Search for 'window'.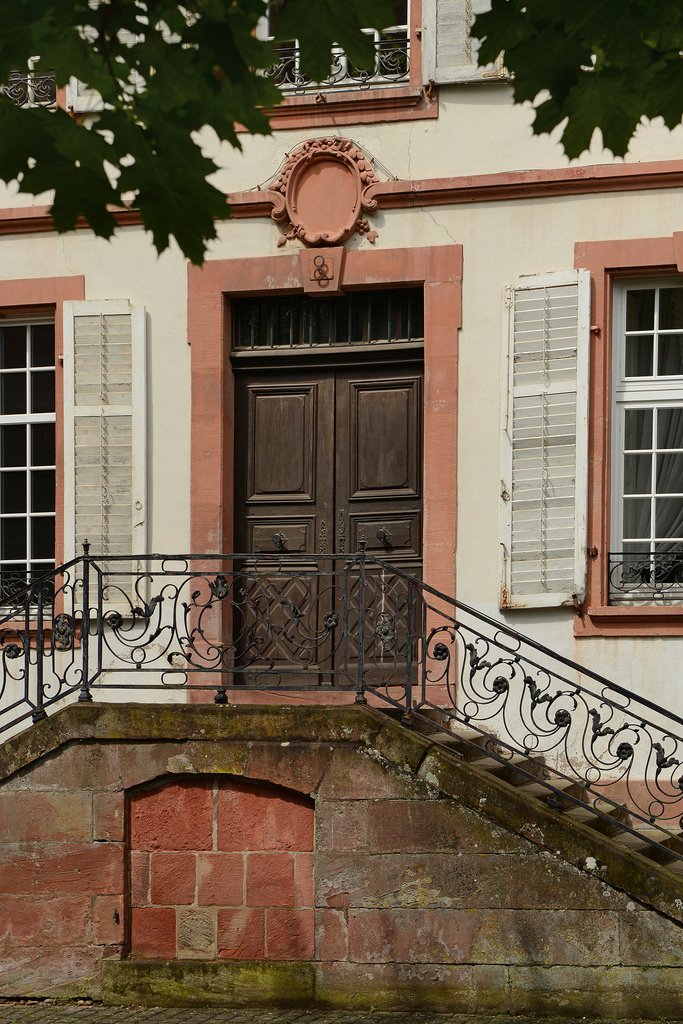
Found at left=349, top=38, right=372, bottom=78.
